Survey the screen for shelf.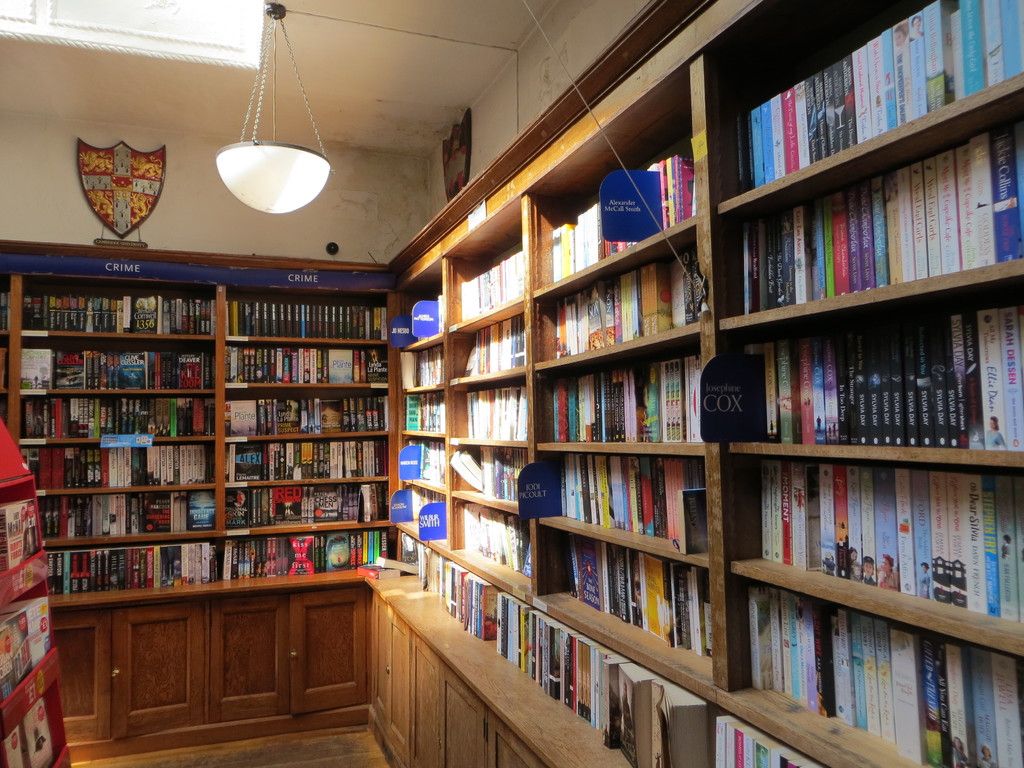
Survey found: 437:438:529:497.
